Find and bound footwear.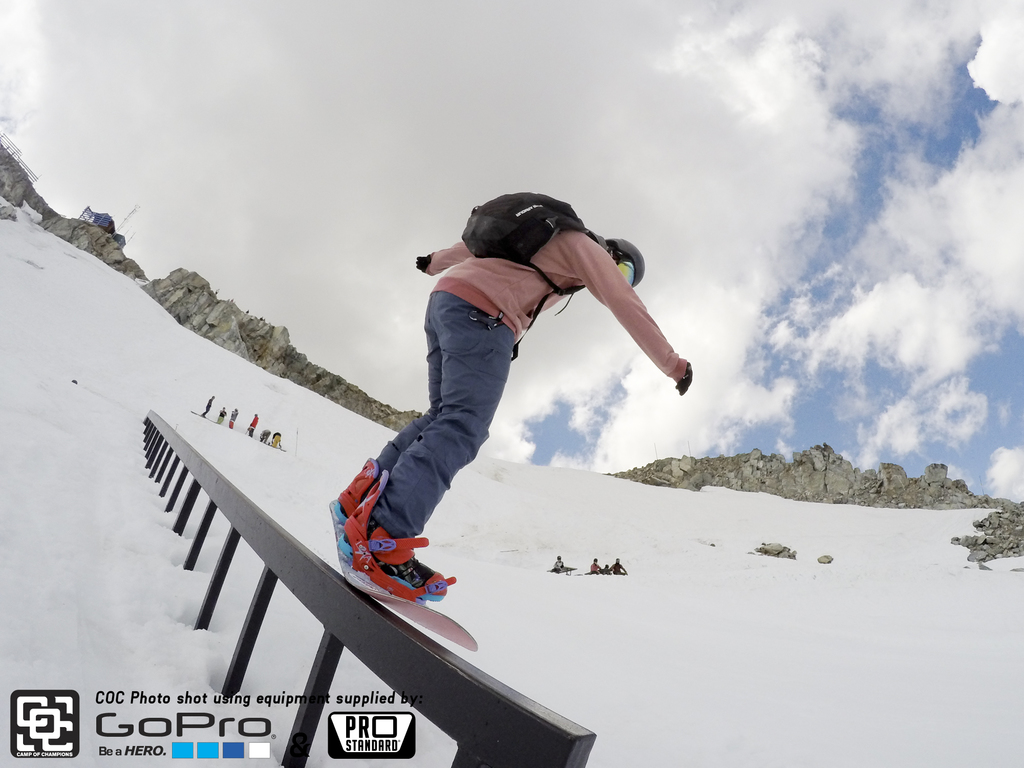
Bound: pyautogui.locateOnScreen(349, 524, 451, 619).
